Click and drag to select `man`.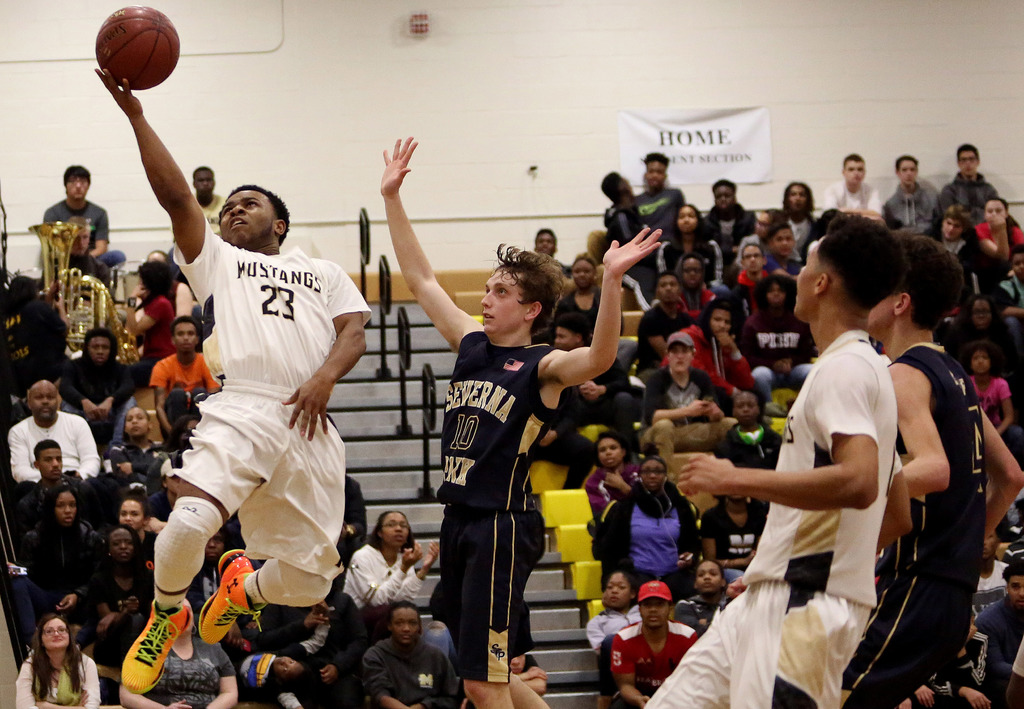
Selection: x1=370 y1=593 x2=480 y2=708.
